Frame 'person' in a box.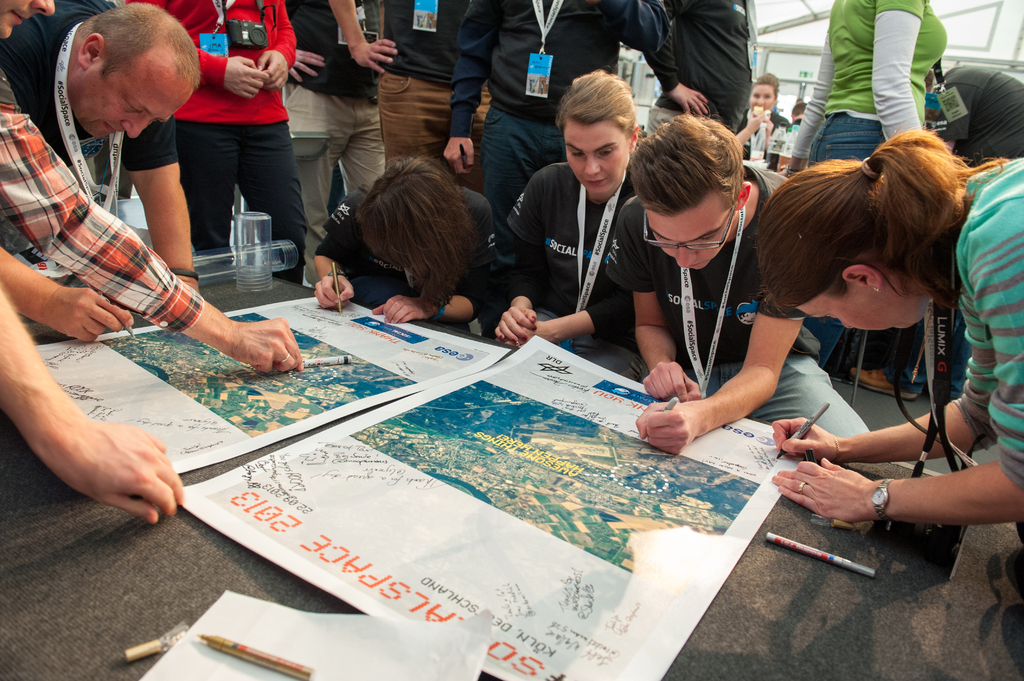
box(281, 0, 386, 291).
